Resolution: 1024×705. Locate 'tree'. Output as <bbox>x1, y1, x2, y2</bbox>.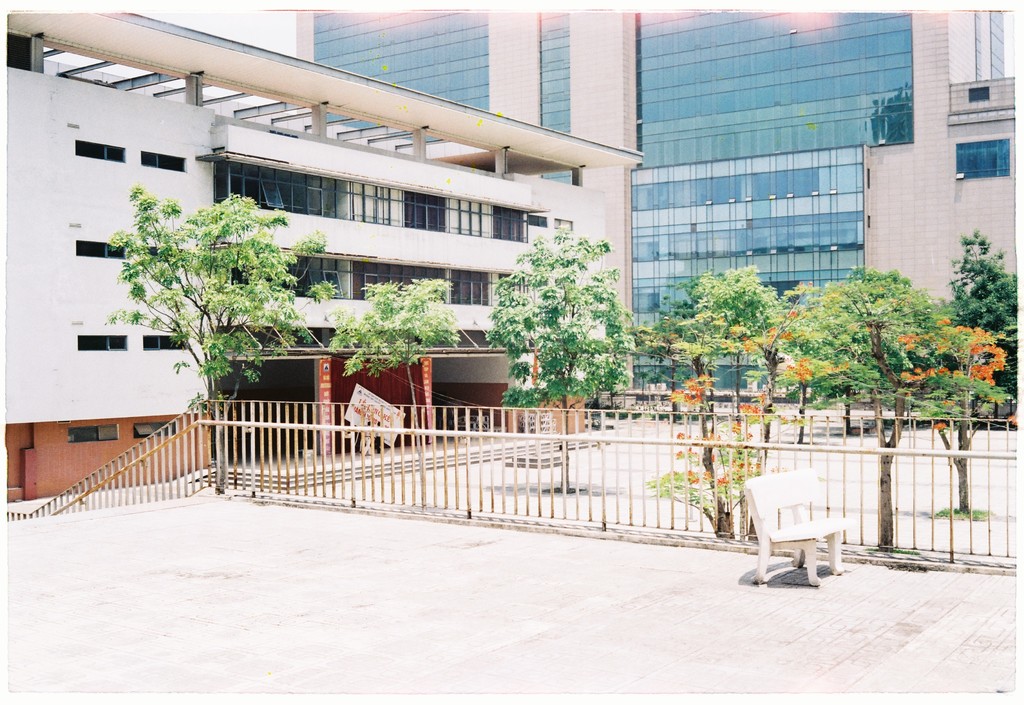
<bbox>328, 277, 463, 476</bbox>.
